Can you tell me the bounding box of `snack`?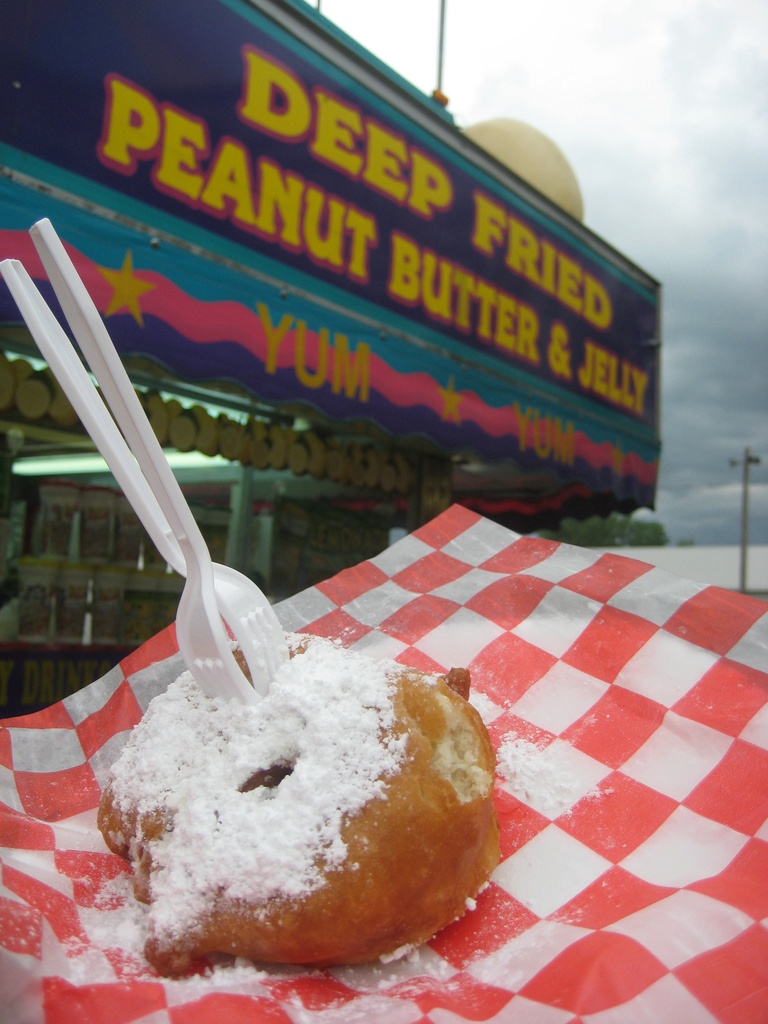
(84,609,490,984).
